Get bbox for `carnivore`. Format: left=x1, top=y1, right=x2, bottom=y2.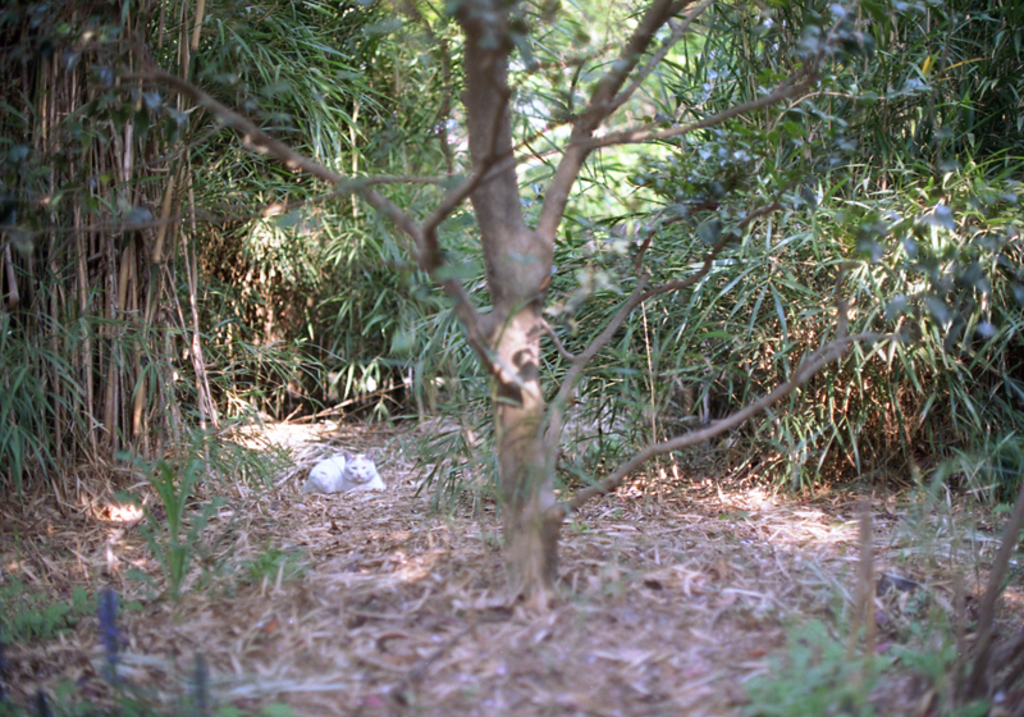
left=302, top=448, right=384, bottom=497.
